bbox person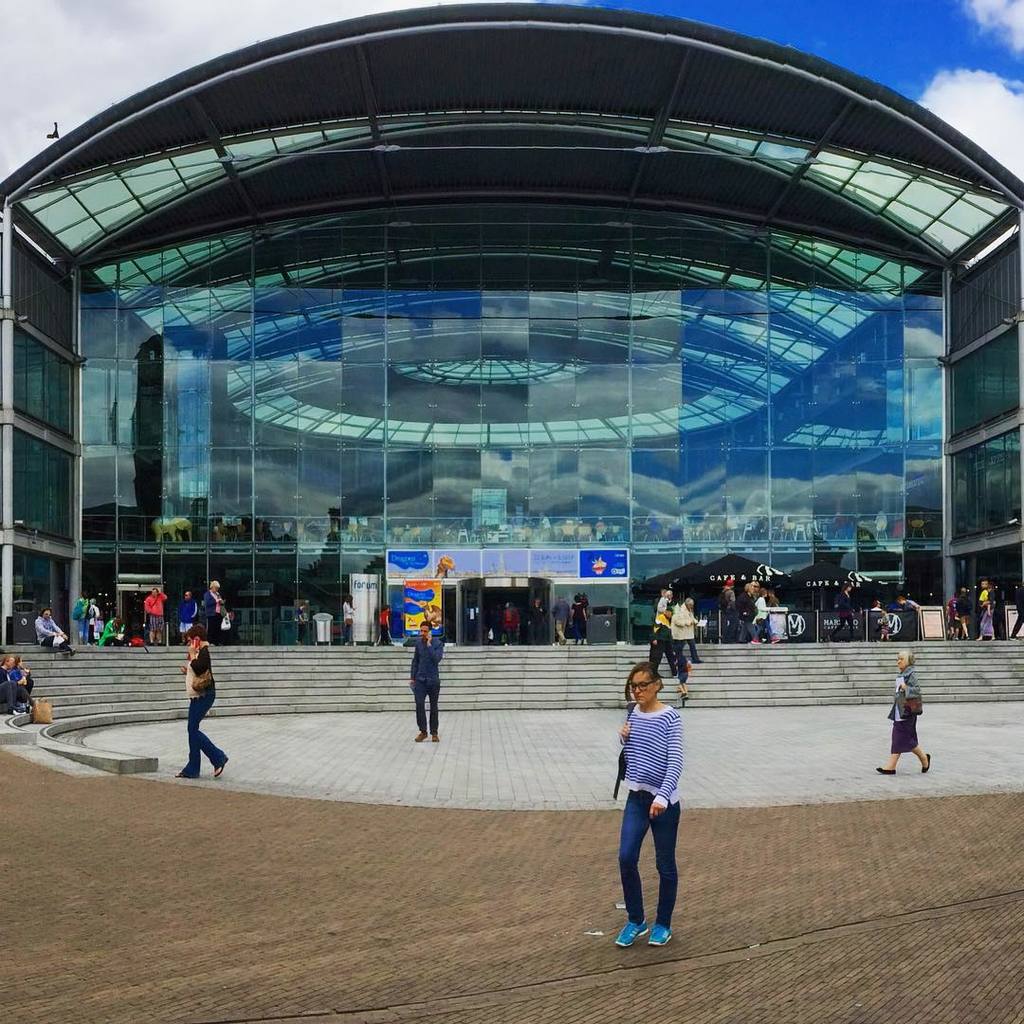
<box>0,654,29,712</box>
